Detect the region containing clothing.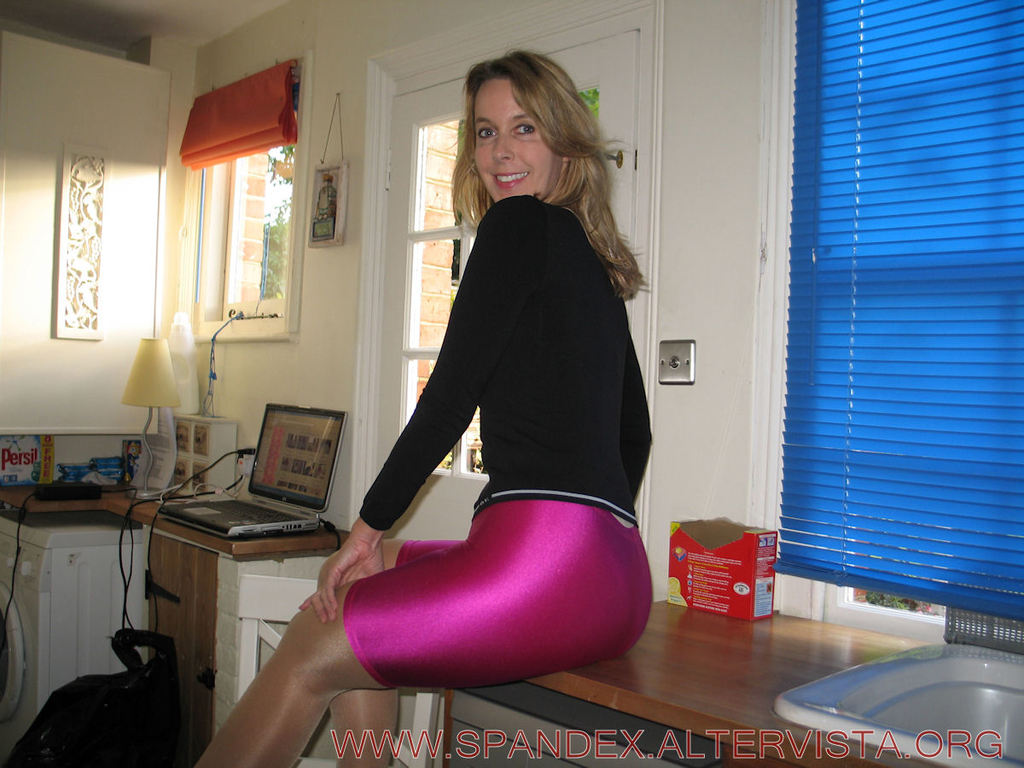
(left=320, top=173, right=690, bottom=728).
